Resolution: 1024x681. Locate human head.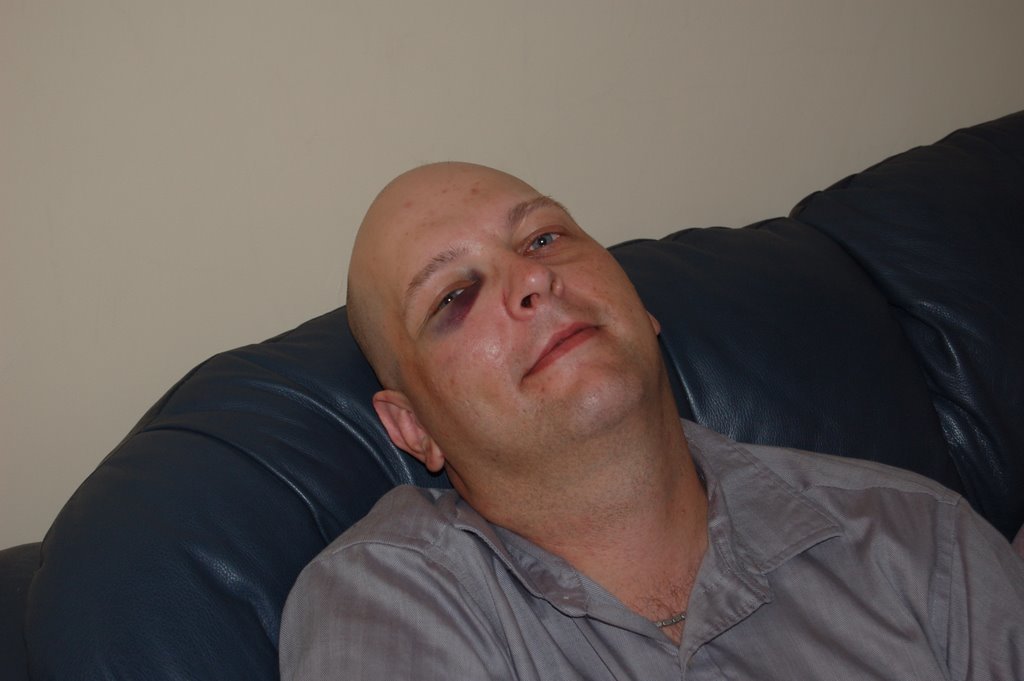
locate(341, 165, 699, 503).
